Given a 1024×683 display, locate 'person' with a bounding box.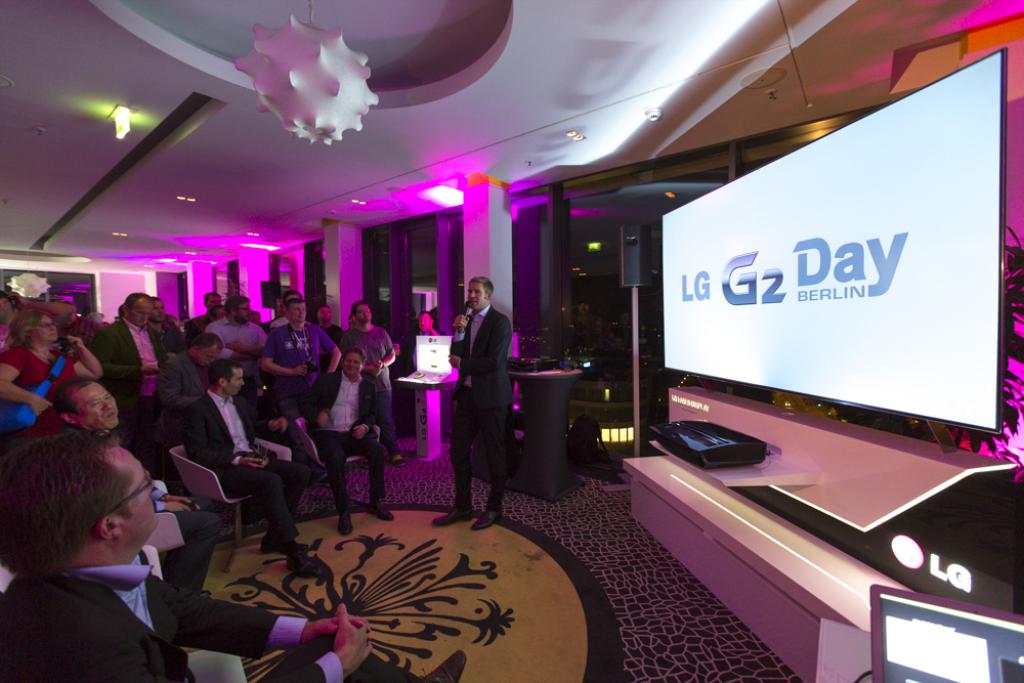
Located: bbox=(2, 303, 95, 424).
